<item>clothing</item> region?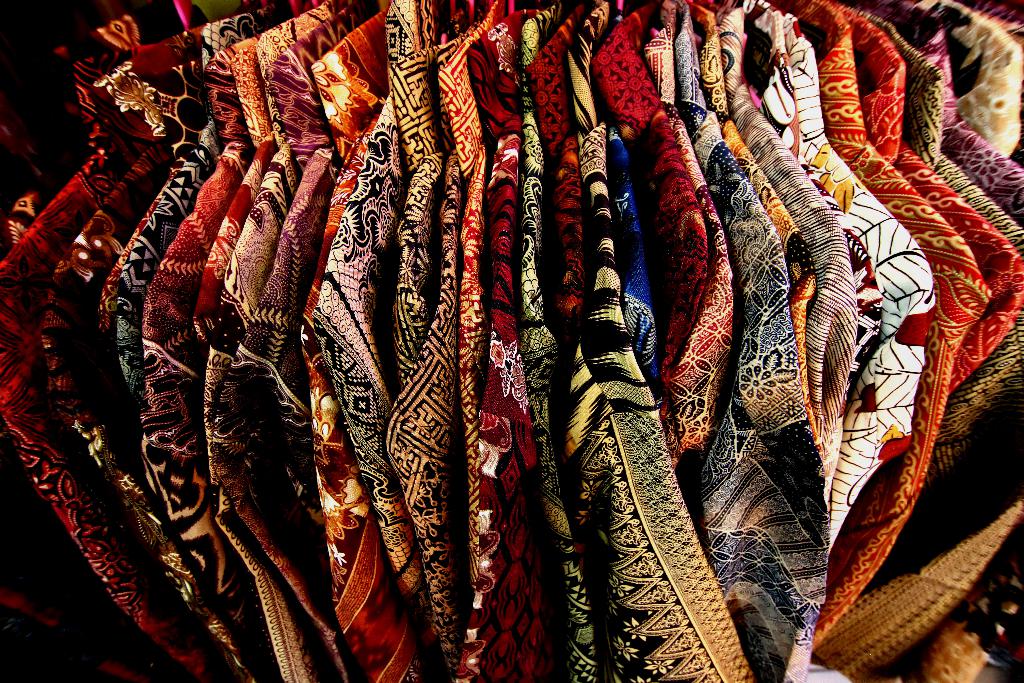
(x1=795, y1=65, x2=1006, y2=670)
